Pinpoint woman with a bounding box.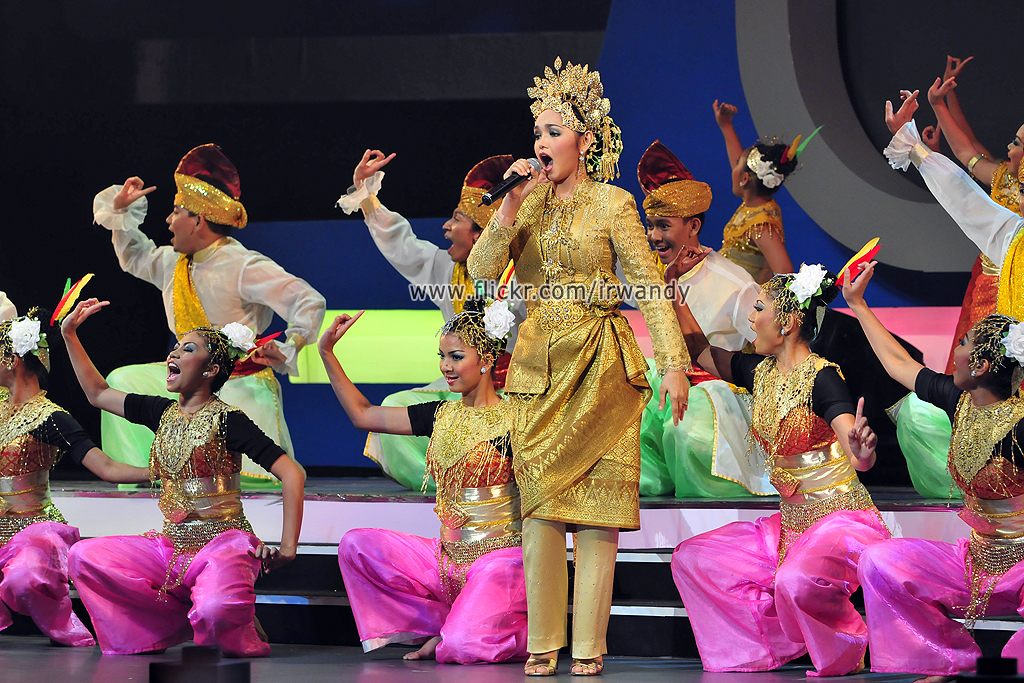
bbox=[834, 260, 1023, 682].
